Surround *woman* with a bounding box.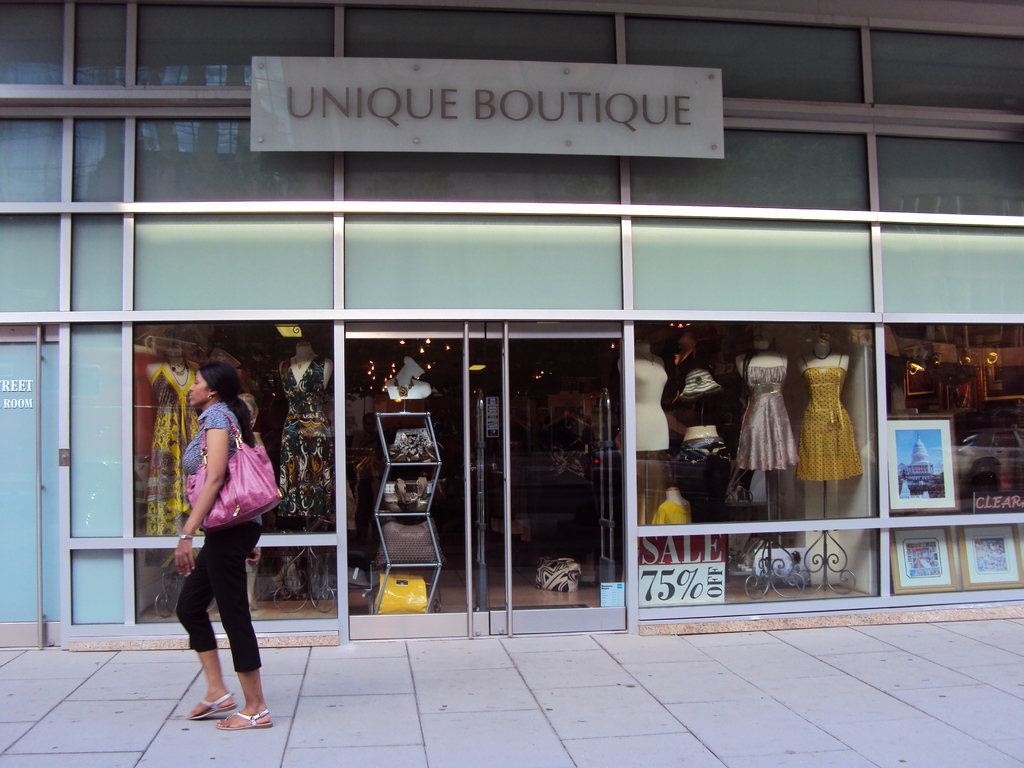
161:346:276:748.
